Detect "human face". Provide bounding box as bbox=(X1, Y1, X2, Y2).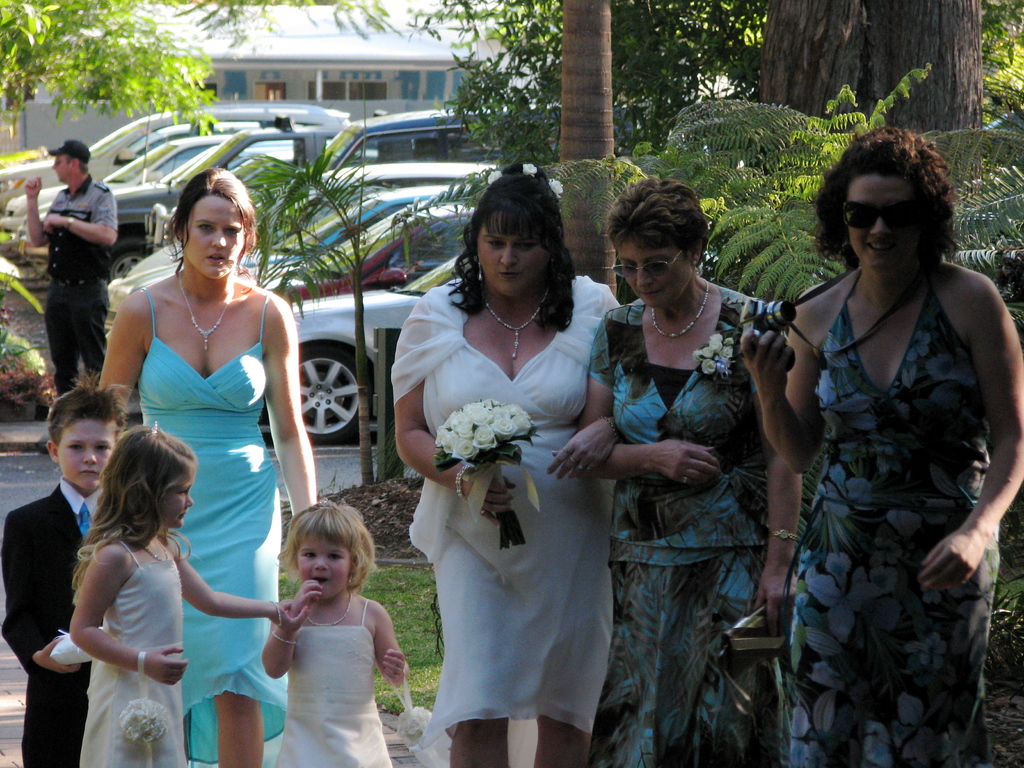
bbox=(619, 236, 693, 307).
